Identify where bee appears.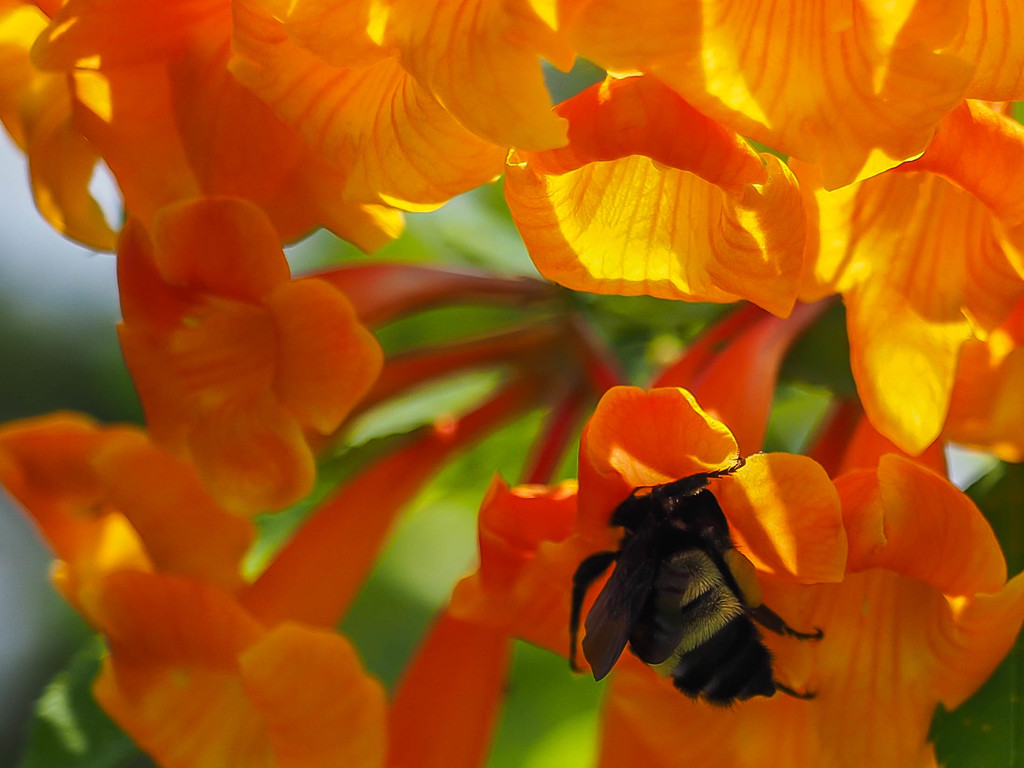
Appears at Rect(564, 448, 833, 755).
